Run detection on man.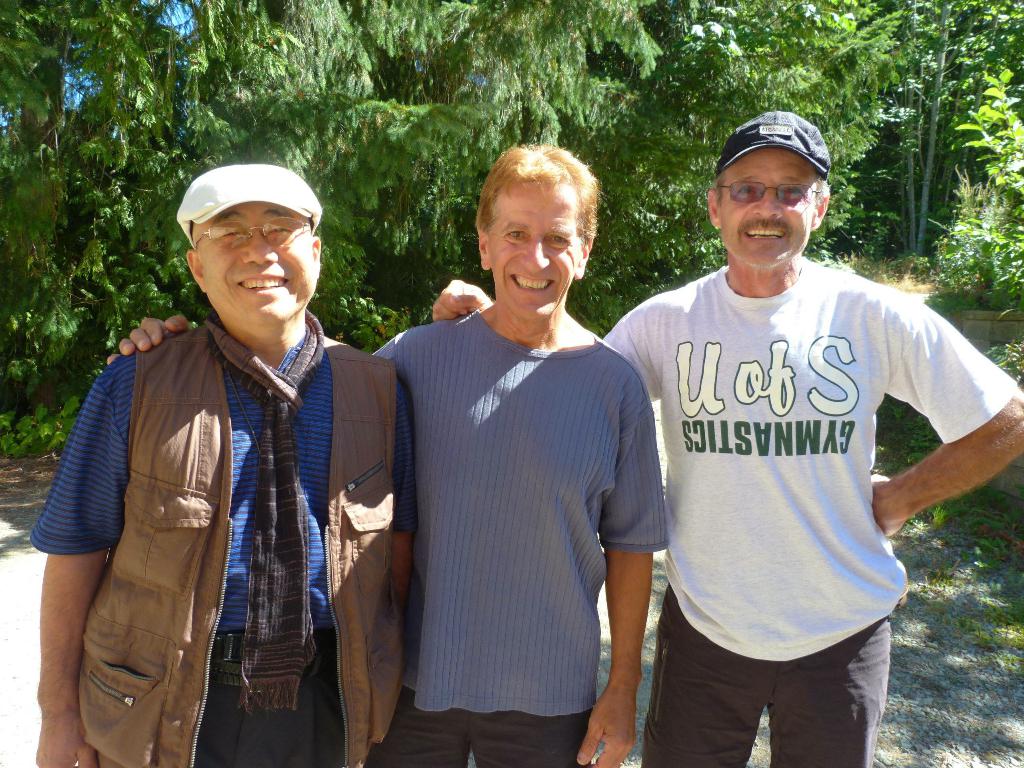
Result: (108, 146, 666, 767).
